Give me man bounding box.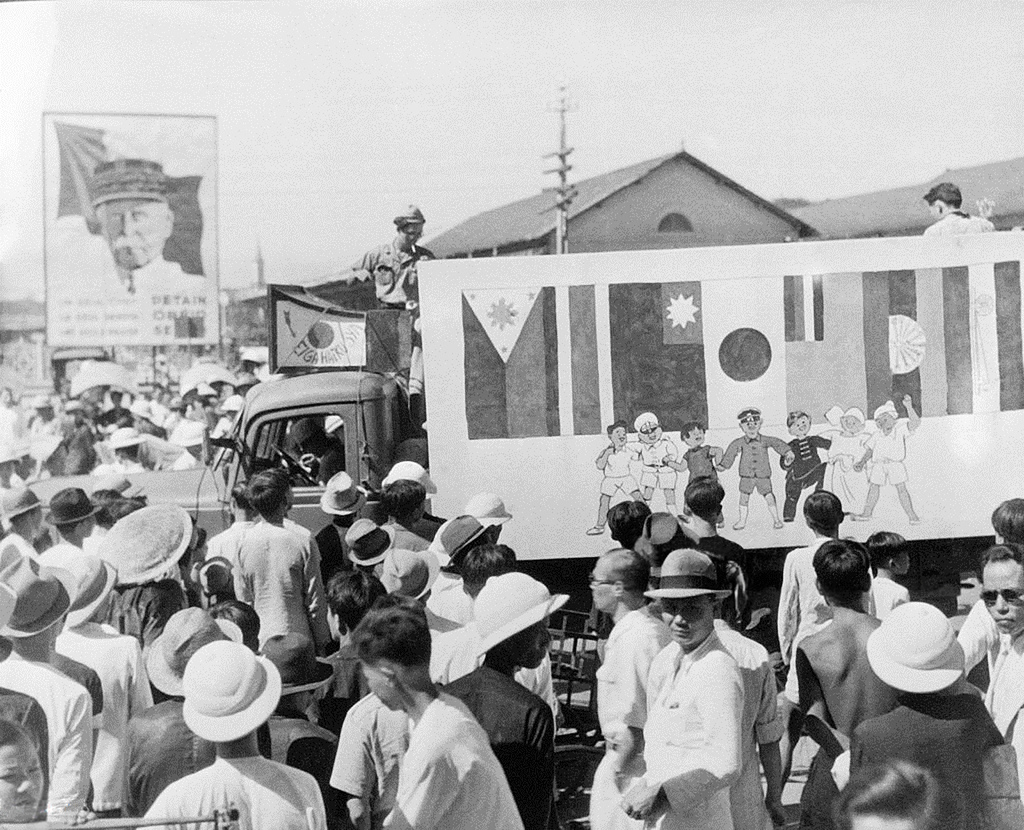
x1=614, y1=567, x2=792, y2=829.
